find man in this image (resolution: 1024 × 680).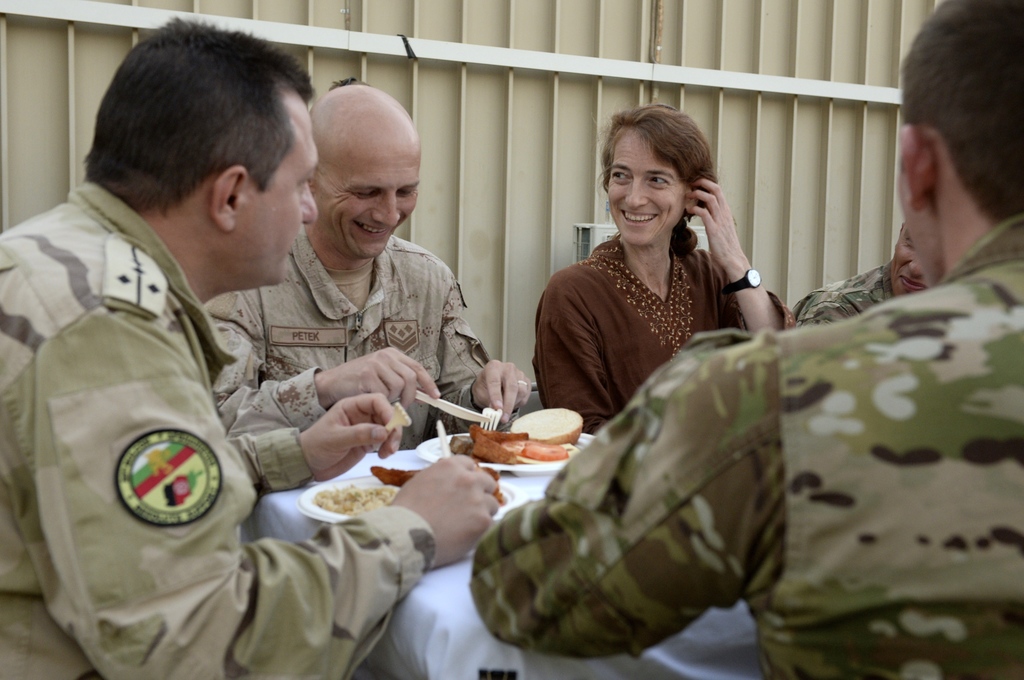
box(0, 13, 505, 679).
